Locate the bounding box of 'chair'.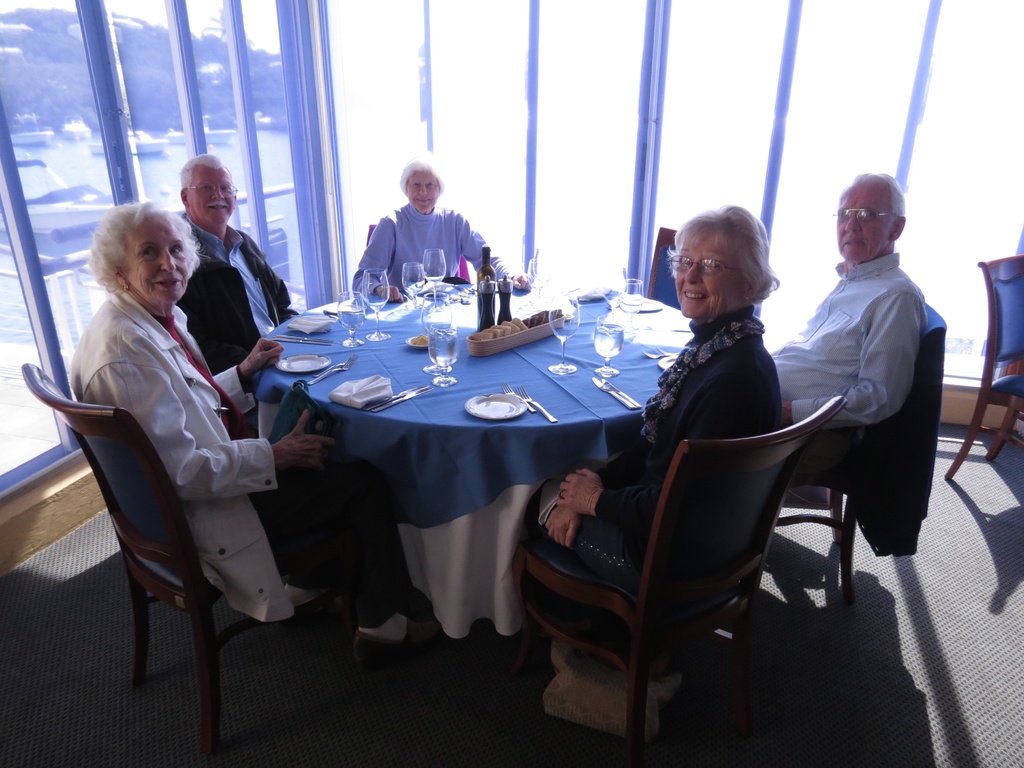
Bounding box: detection(514, 394, 845, 767).
